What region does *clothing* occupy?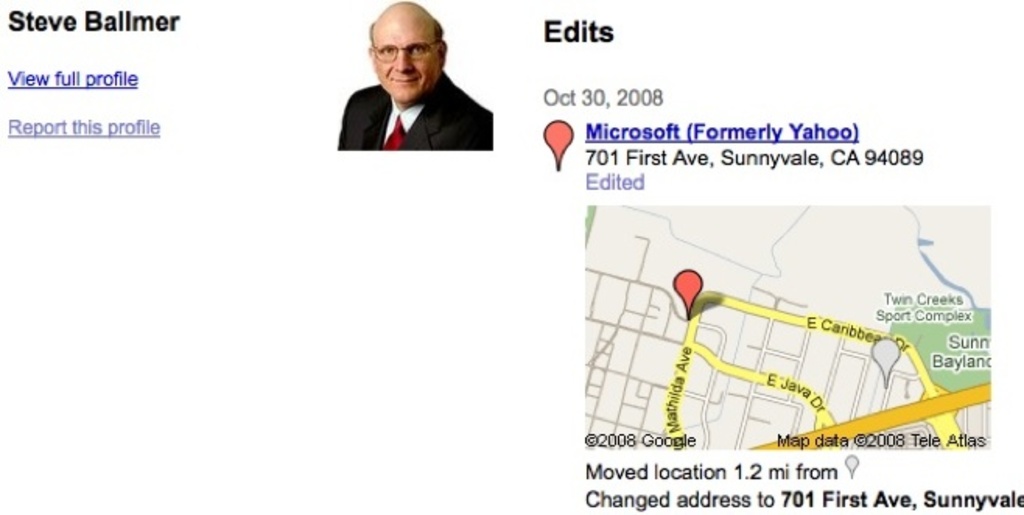
{"x1": 325, "y1": 48, "x2": 495, "y2": 156}.
